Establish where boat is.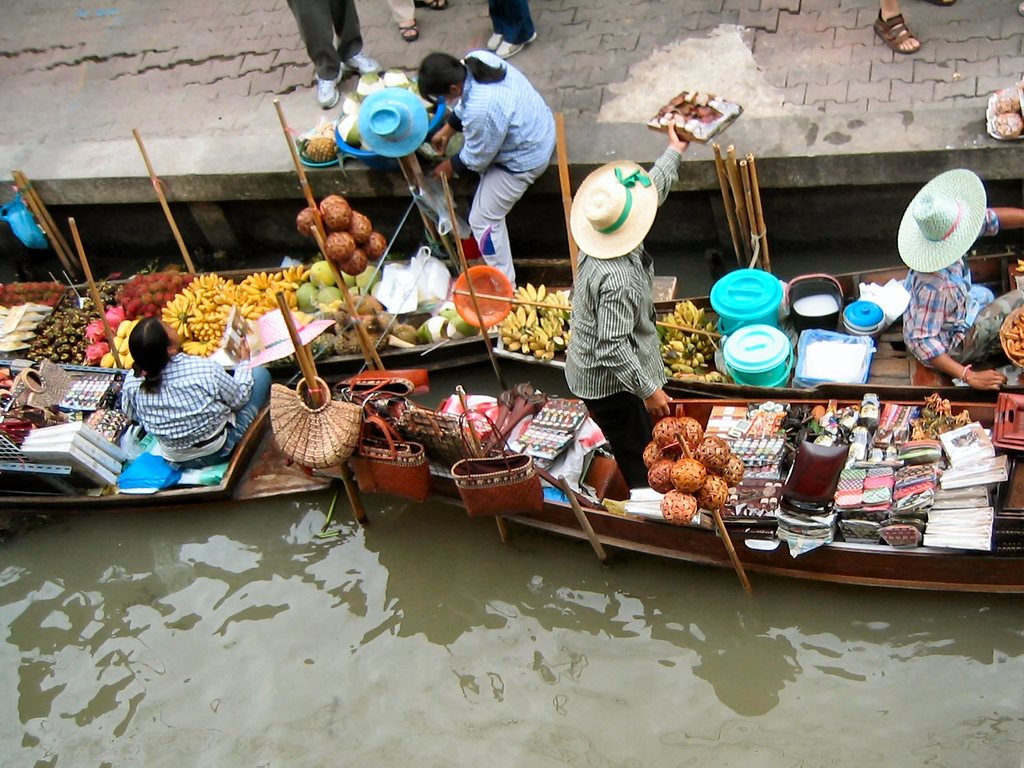
Established at bbox=(387, 339, 1004, 595).
